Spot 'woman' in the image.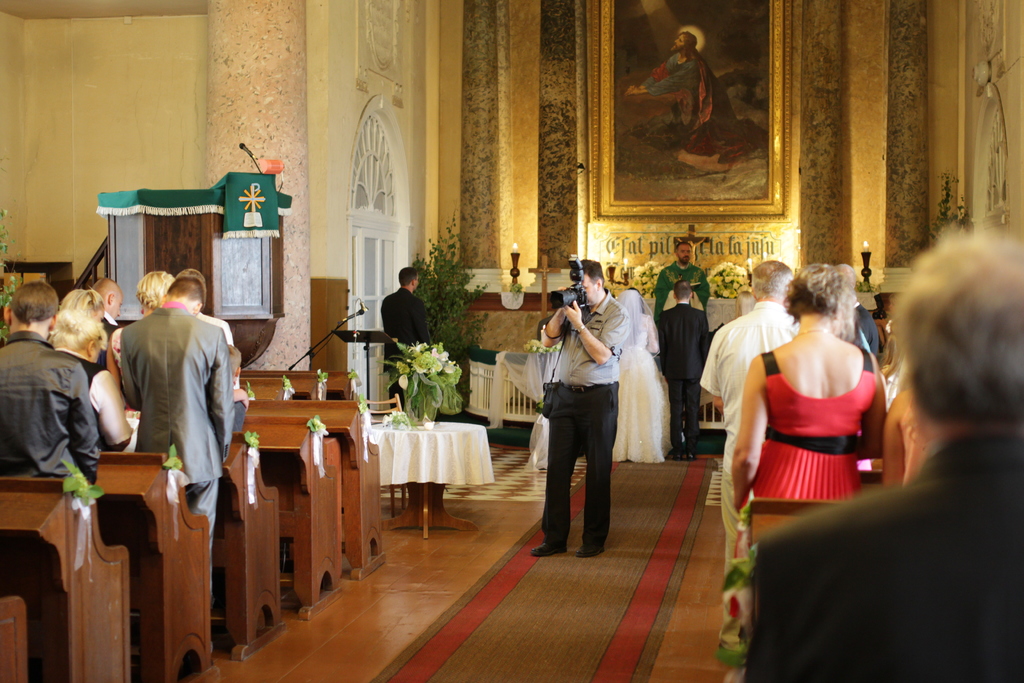
'woman' found at x1=106, y1=270, x2=178, y2=388.
